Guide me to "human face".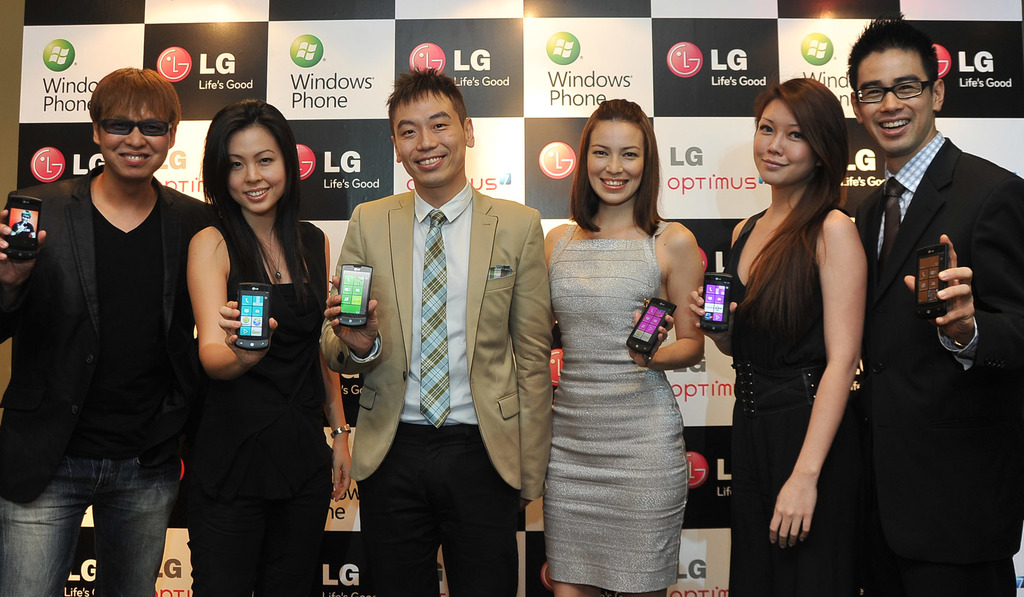
Guidance: <bbox>586, 120, 643, 205</bbox>.
